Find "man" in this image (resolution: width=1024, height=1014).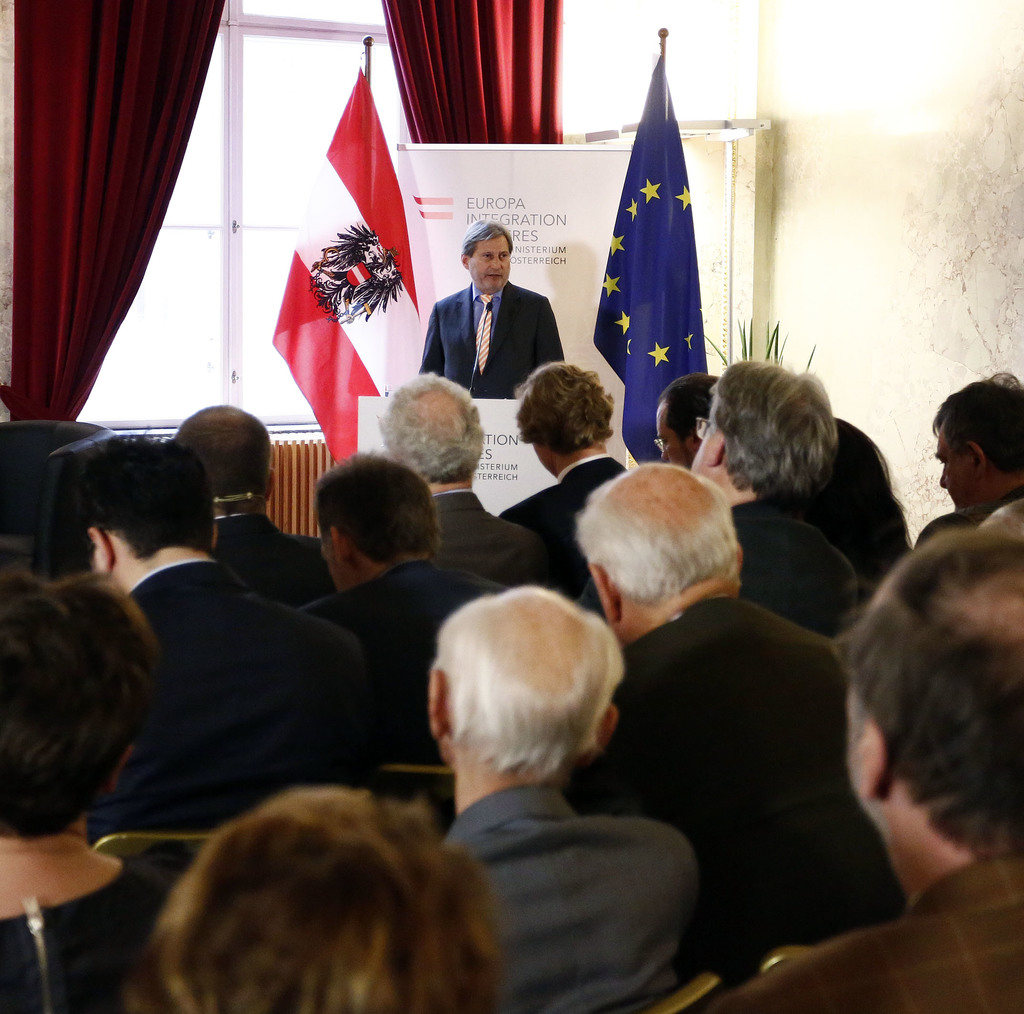
x1=424, y1=581, x2=719, y2=1013.
